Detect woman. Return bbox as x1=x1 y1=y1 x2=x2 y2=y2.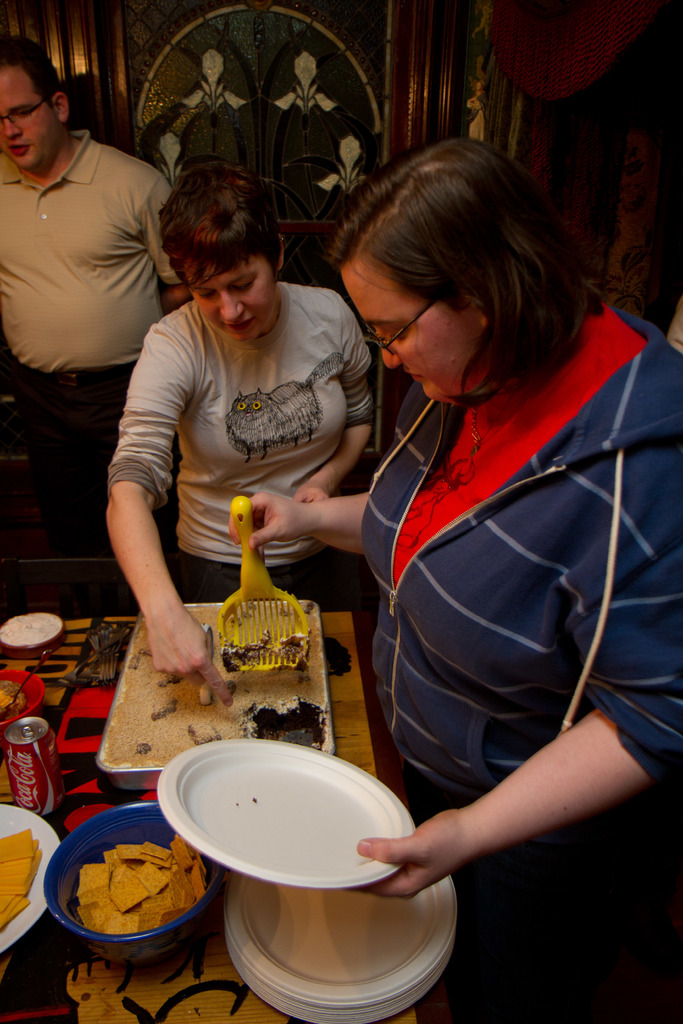
x1=223 y1=138 x2=682 y2=1023.
